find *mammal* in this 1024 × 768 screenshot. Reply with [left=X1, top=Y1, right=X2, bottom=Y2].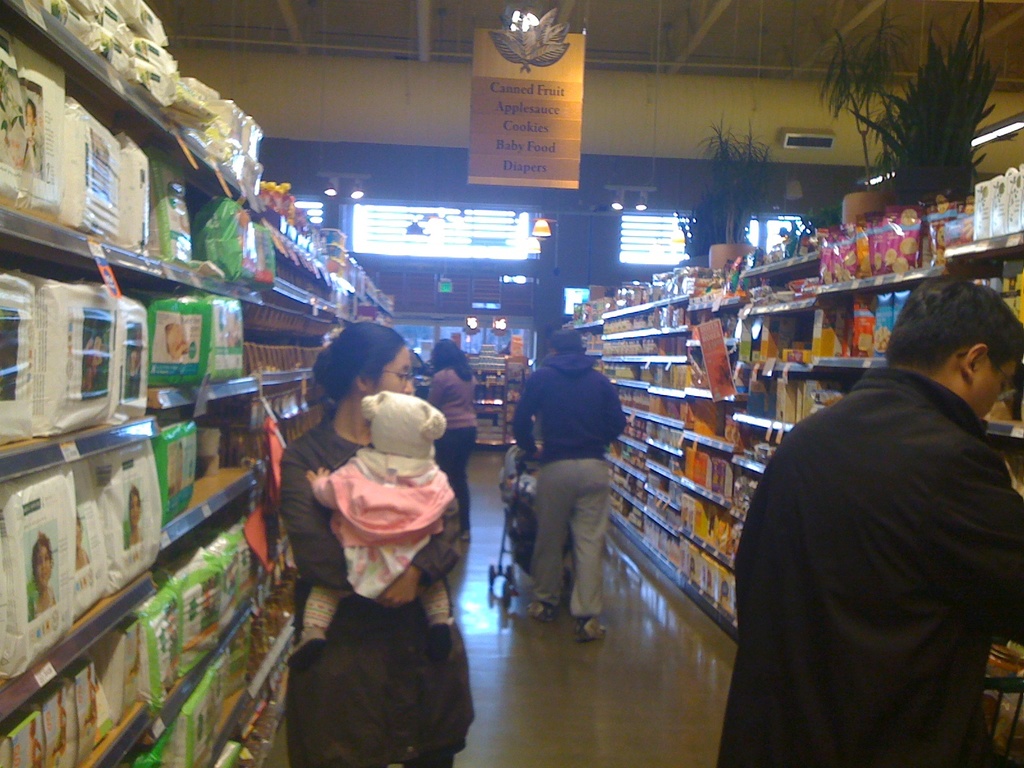
[left=509, top=331, right=630, bottom=641].
